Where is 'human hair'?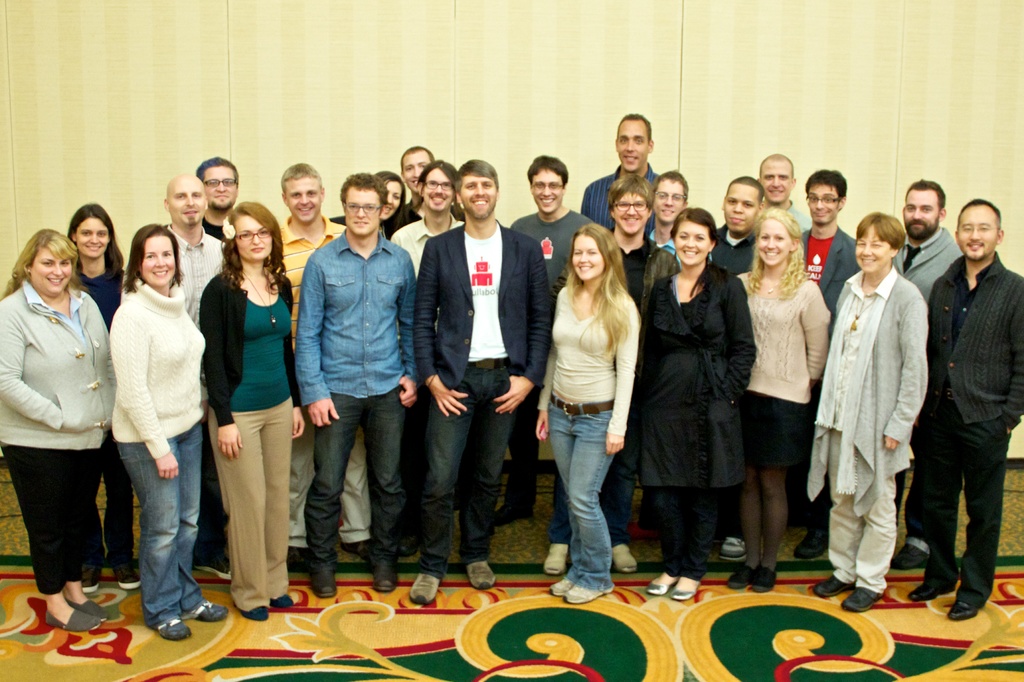
bbox=(669, 205, 727, 297).
